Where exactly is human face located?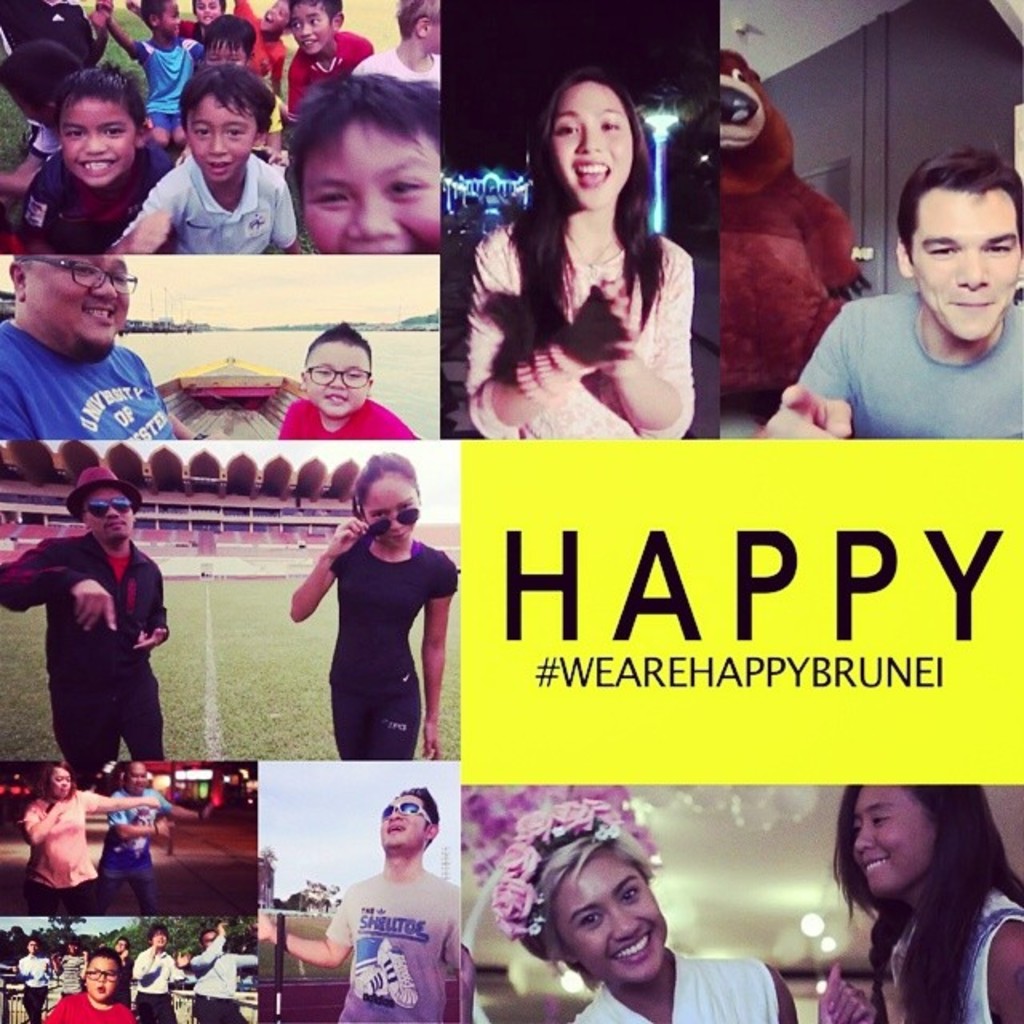
Its bounding box is [914, 189, 1022, 339].
